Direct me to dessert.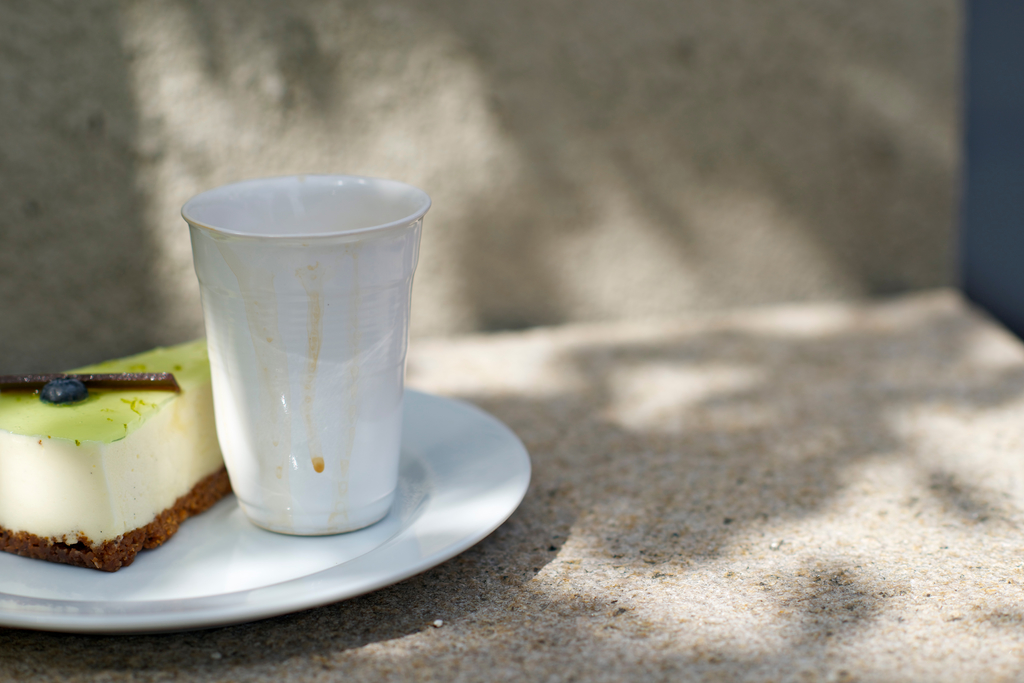
Direction: 4/351/225/588.
